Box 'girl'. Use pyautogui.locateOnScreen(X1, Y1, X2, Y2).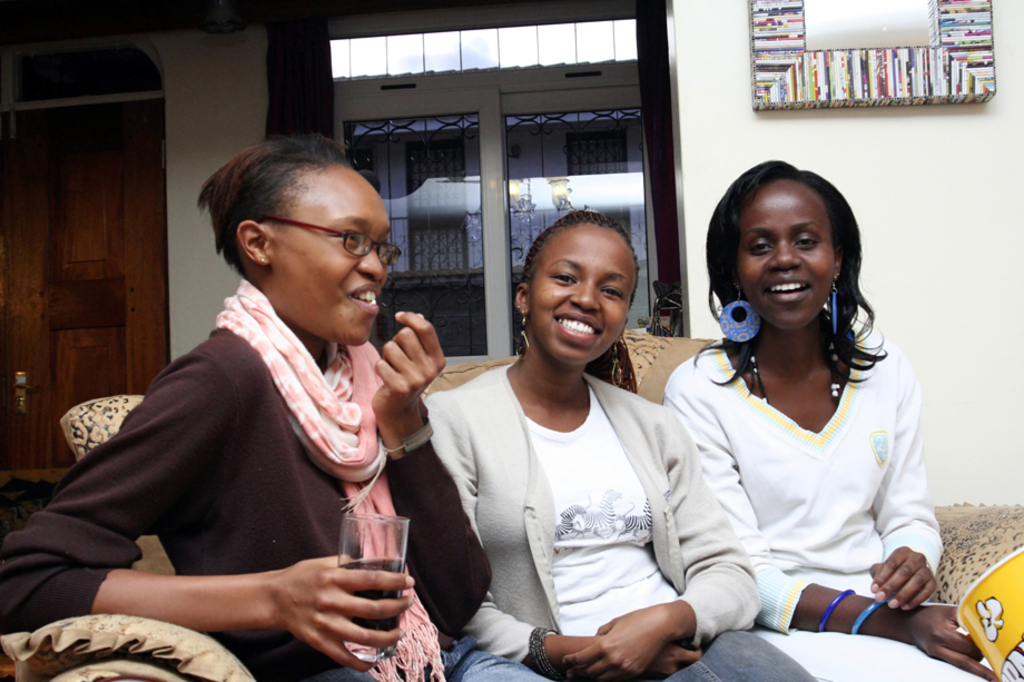
pyautogui.locateOnScreen(660, 154, 1008, 680).
